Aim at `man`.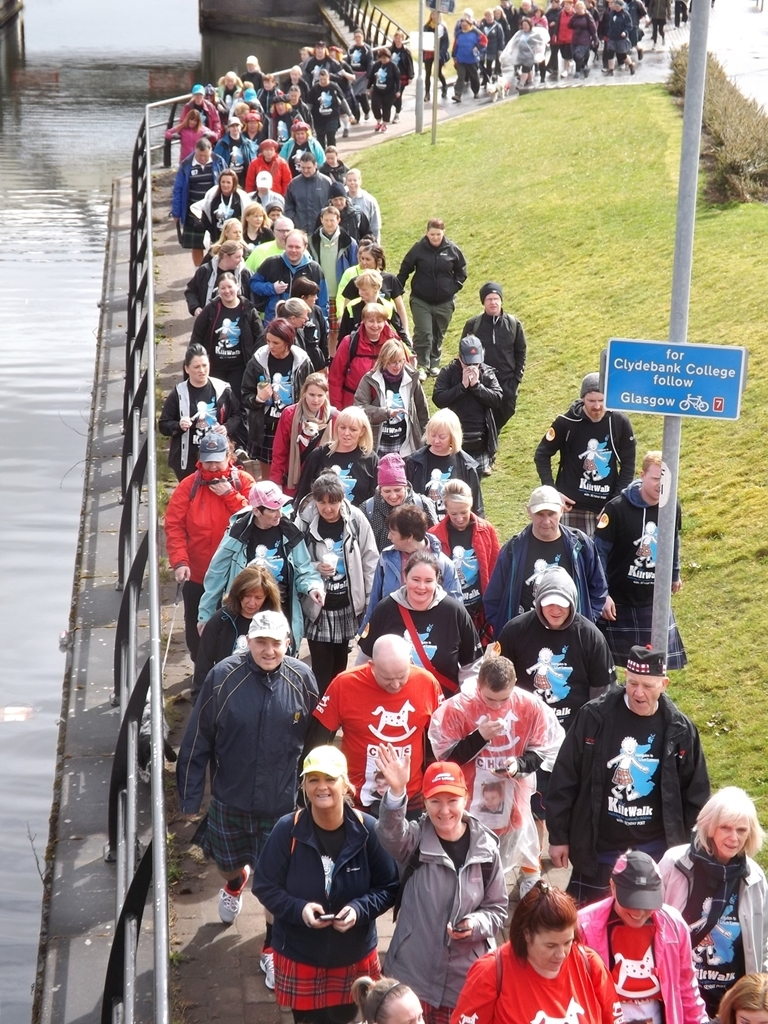
Aimed at 530:371:640:543.
